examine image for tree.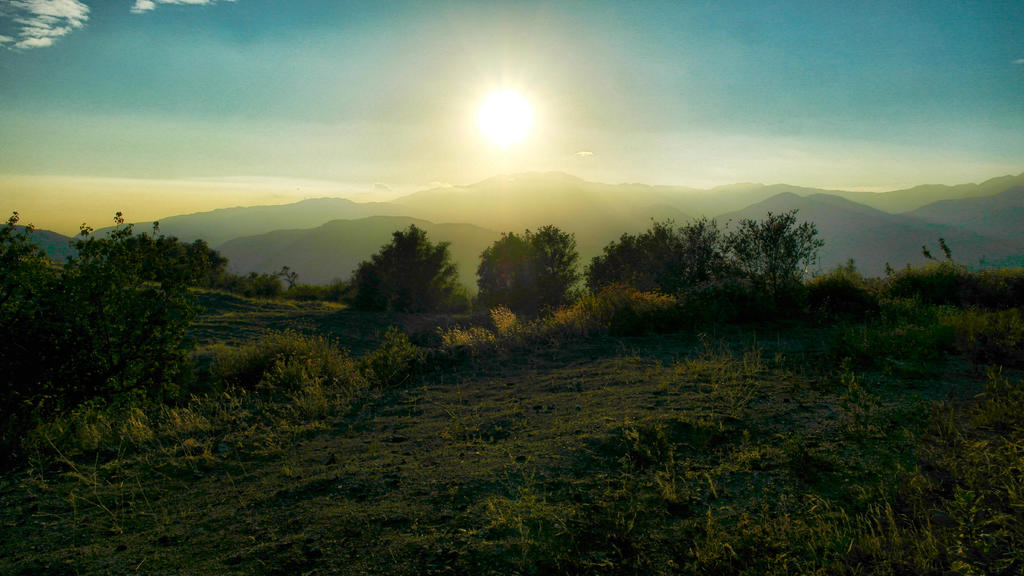
Examination result: bbox=(330, 223, 472, 316).
